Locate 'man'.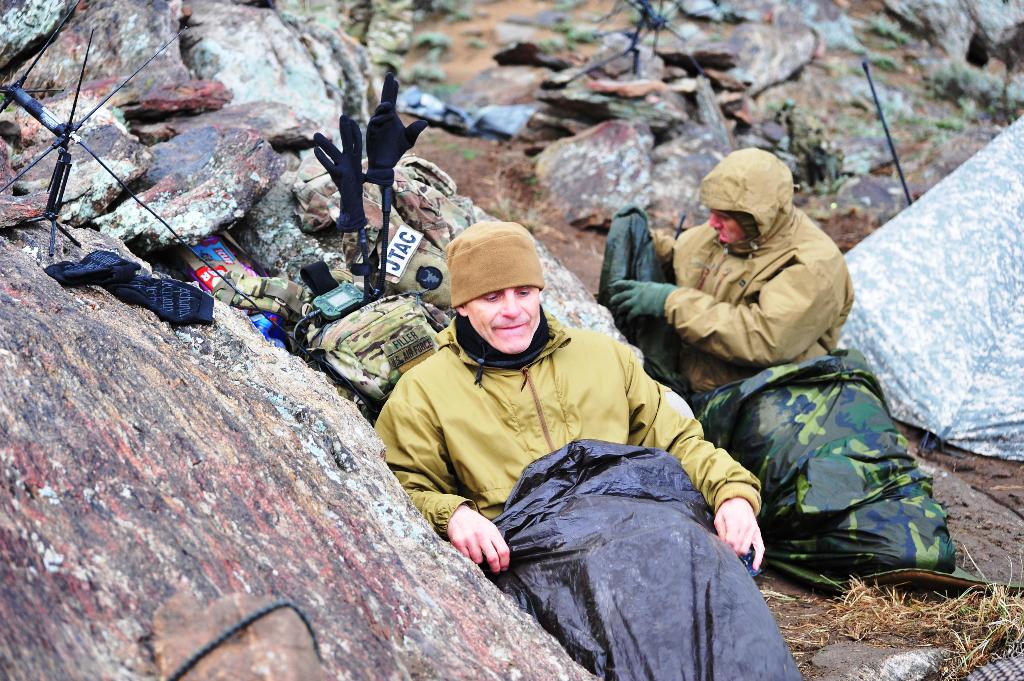
Bounding box: <region>605, 146, 852, 395</region>.
